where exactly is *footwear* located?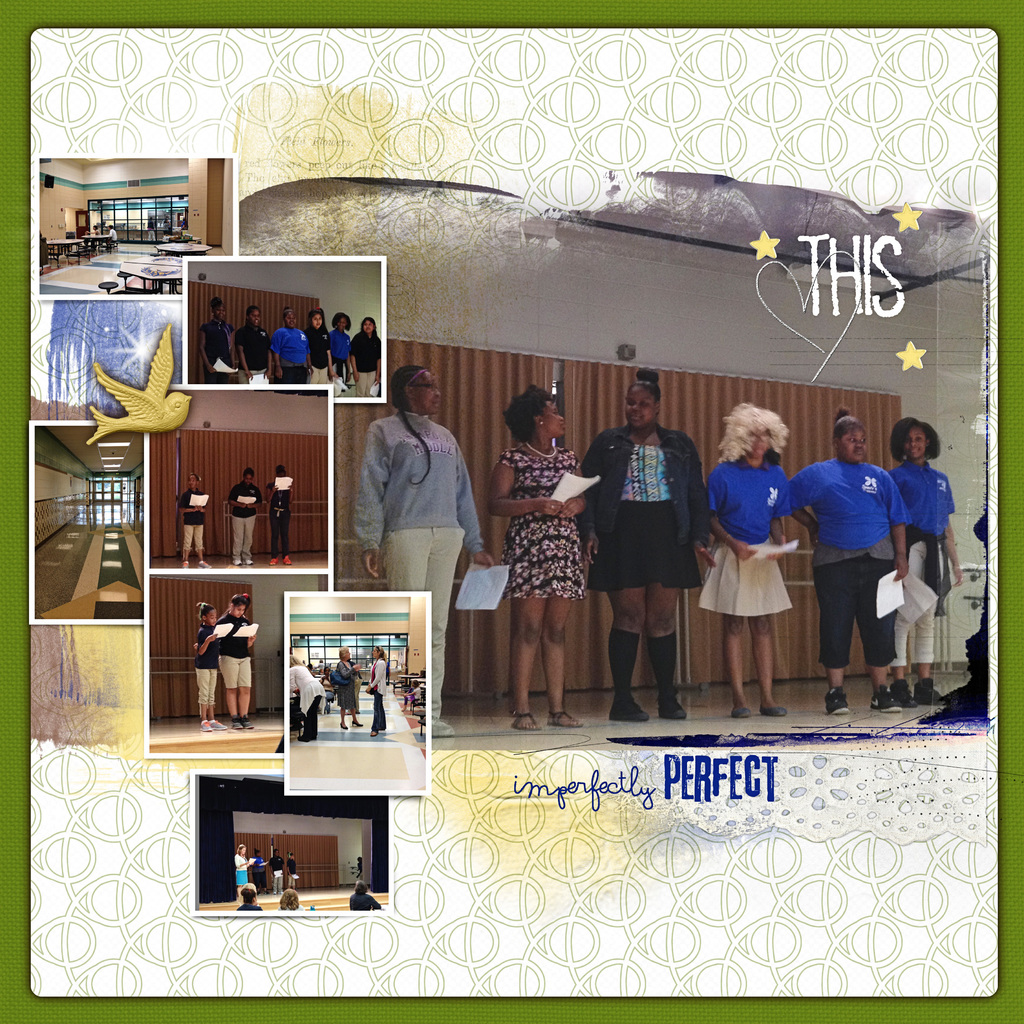
Its bounding box is <box>660,698,688,719</box>.
